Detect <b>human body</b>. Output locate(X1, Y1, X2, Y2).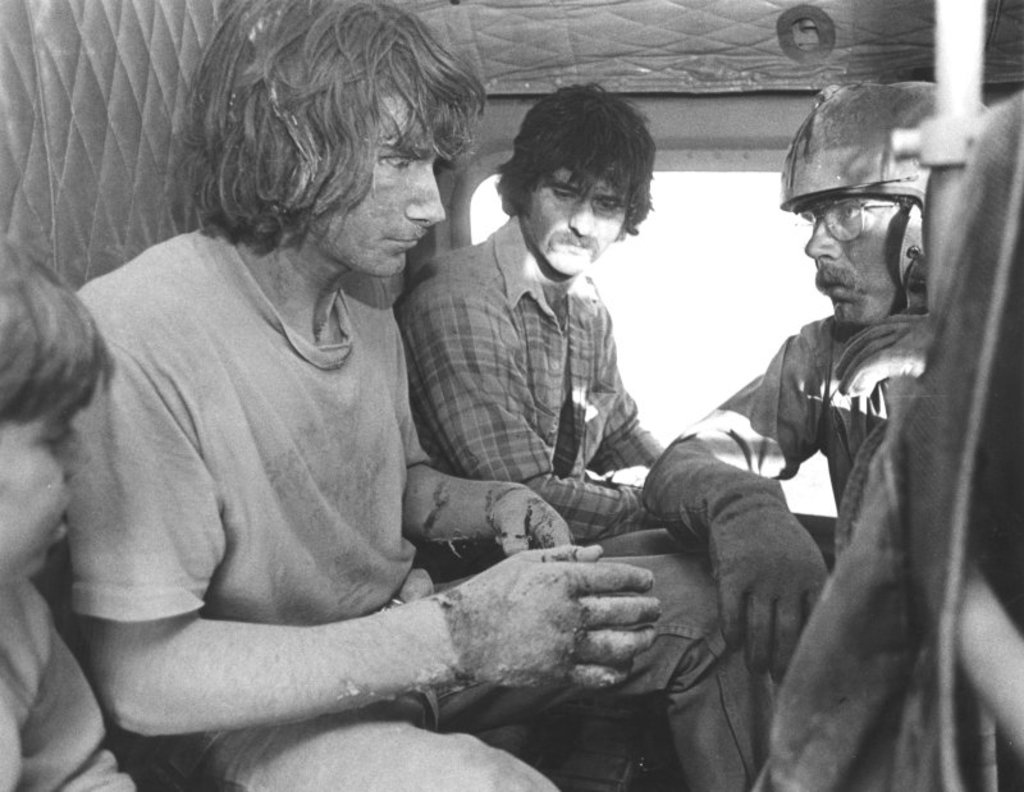
locate(0, 574, 136, 791).
